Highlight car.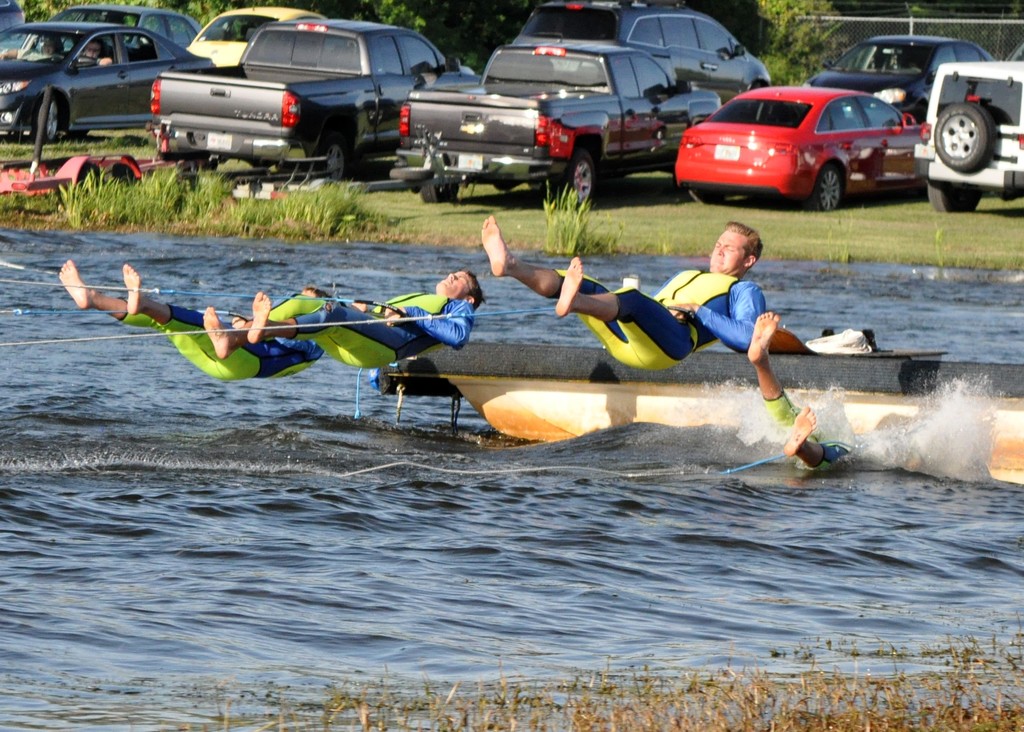
Highlighted region: 186 6 322 68.
